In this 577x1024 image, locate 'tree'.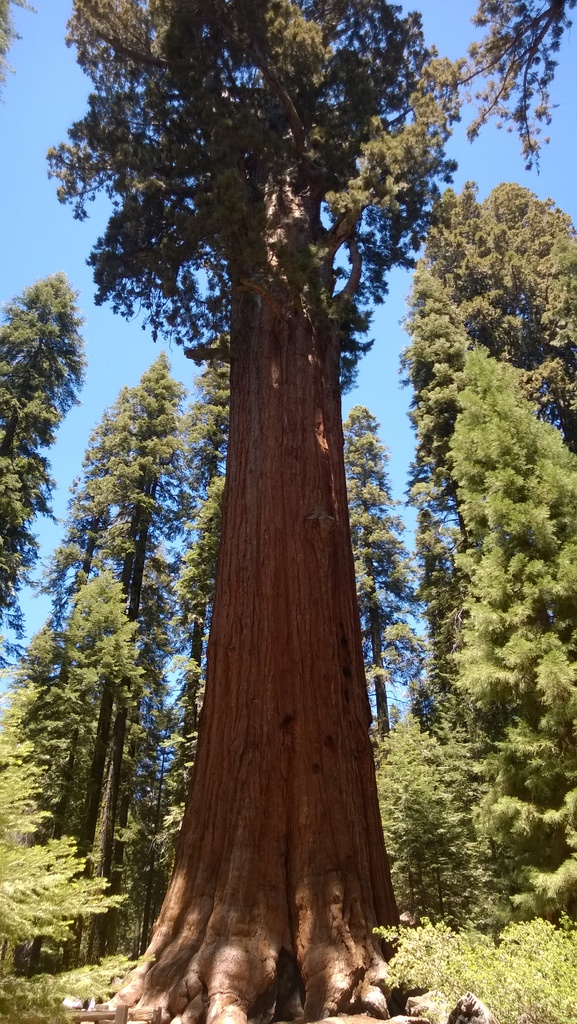
Bounding box: (left=375, top=703, right=470, bottom=921).
